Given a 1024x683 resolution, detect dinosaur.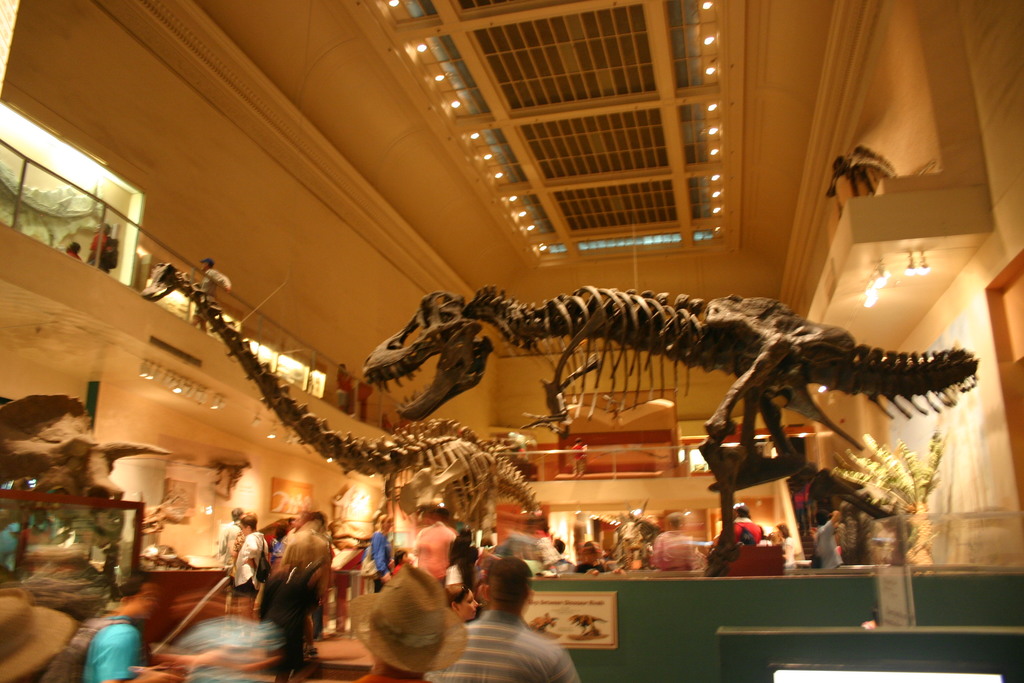
(left=0, top=395, right=171, bottom=507).
